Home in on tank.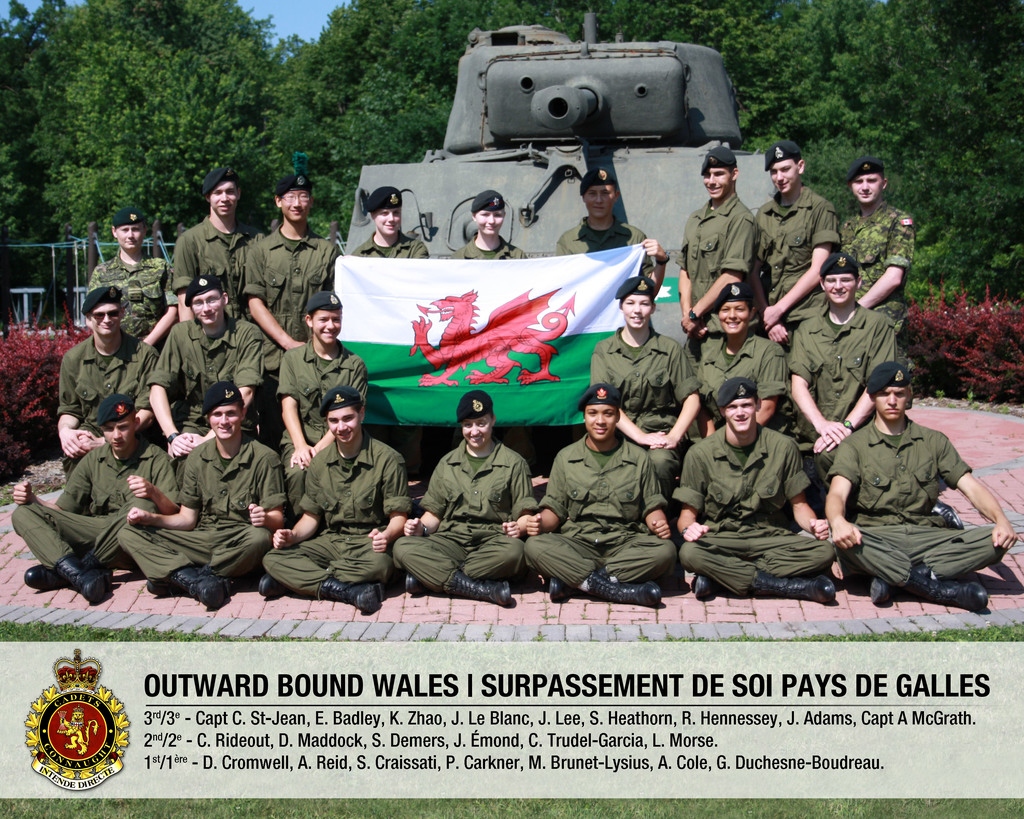
Homed in at 339 0 785 344.
